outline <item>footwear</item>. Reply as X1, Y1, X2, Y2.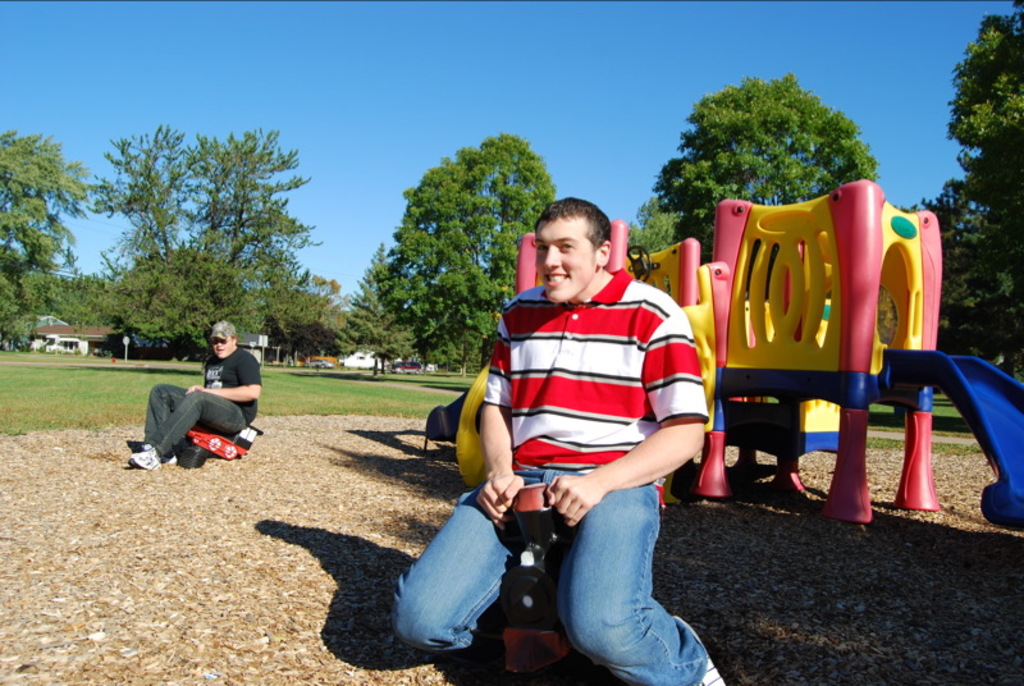
146, 442, 178, 465.
